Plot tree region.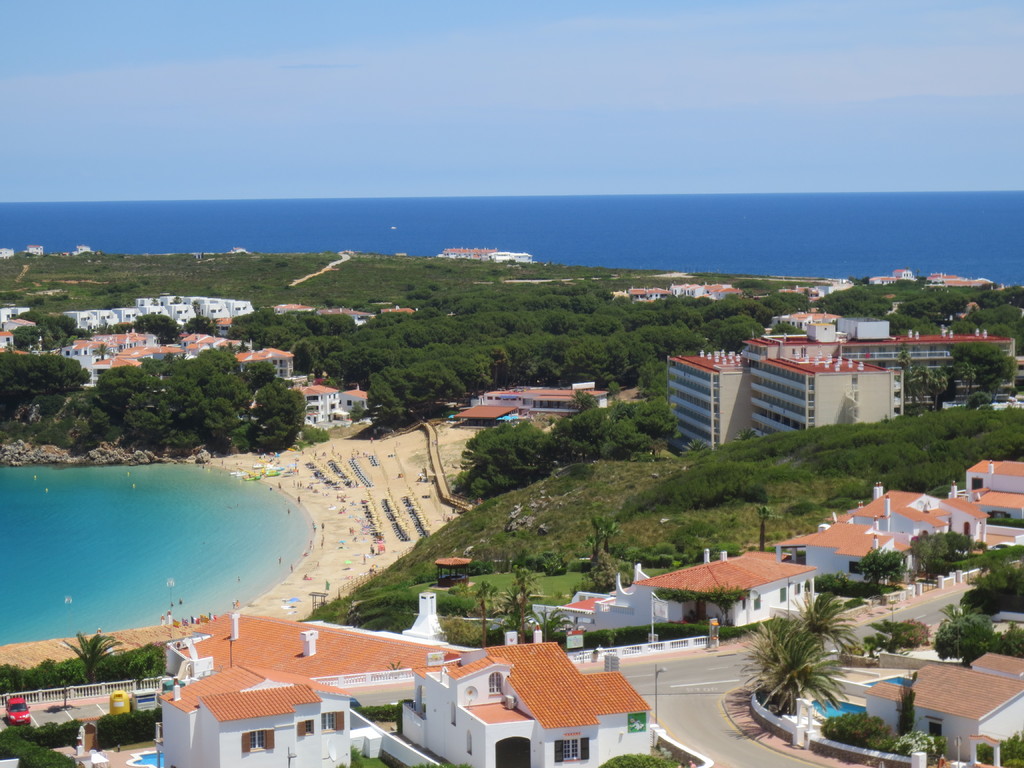
Plotted at region(959, 556, 1023, 614).
